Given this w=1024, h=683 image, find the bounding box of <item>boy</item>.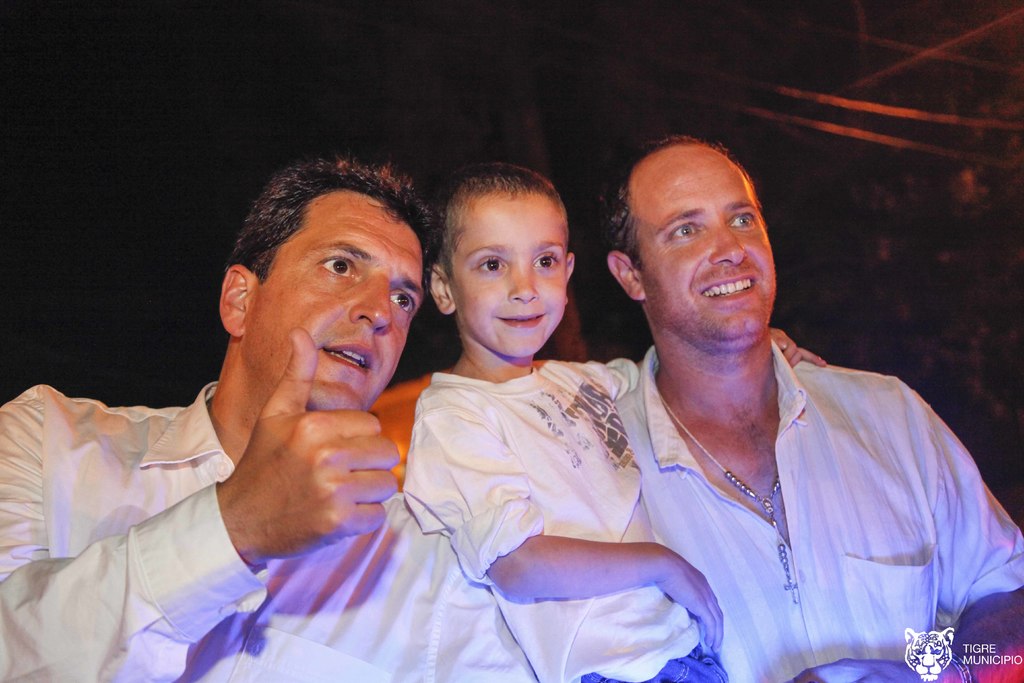
369/165/682/670.
